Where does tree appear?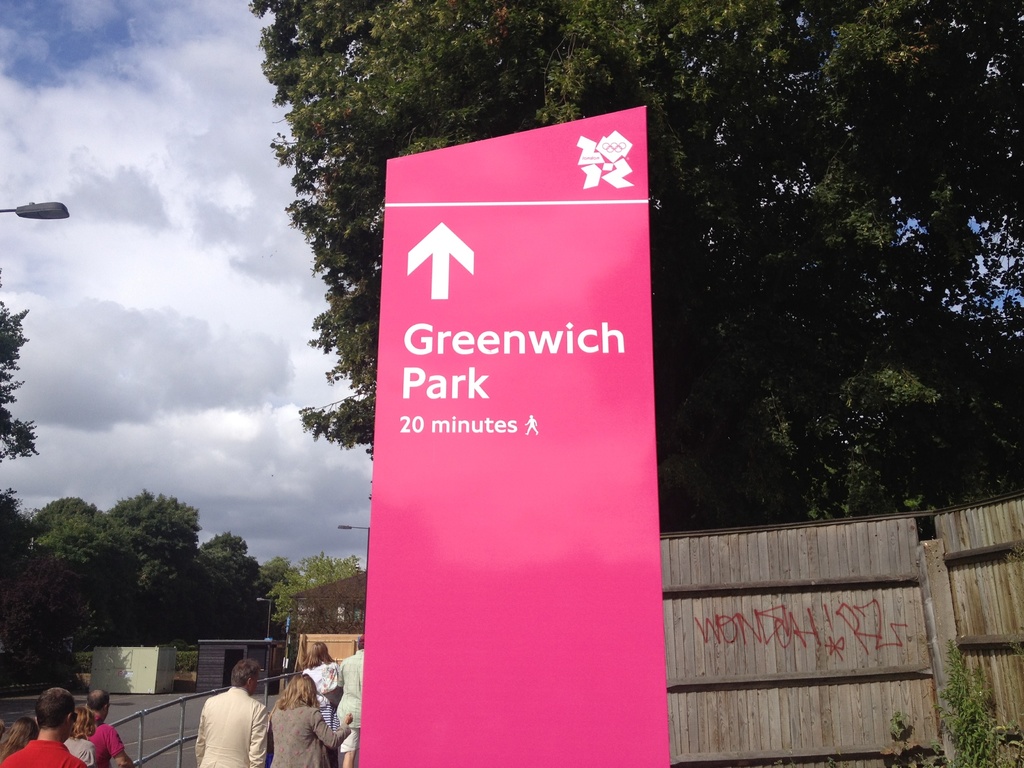
Appears at bbox=(280, 541, 364, 622).
